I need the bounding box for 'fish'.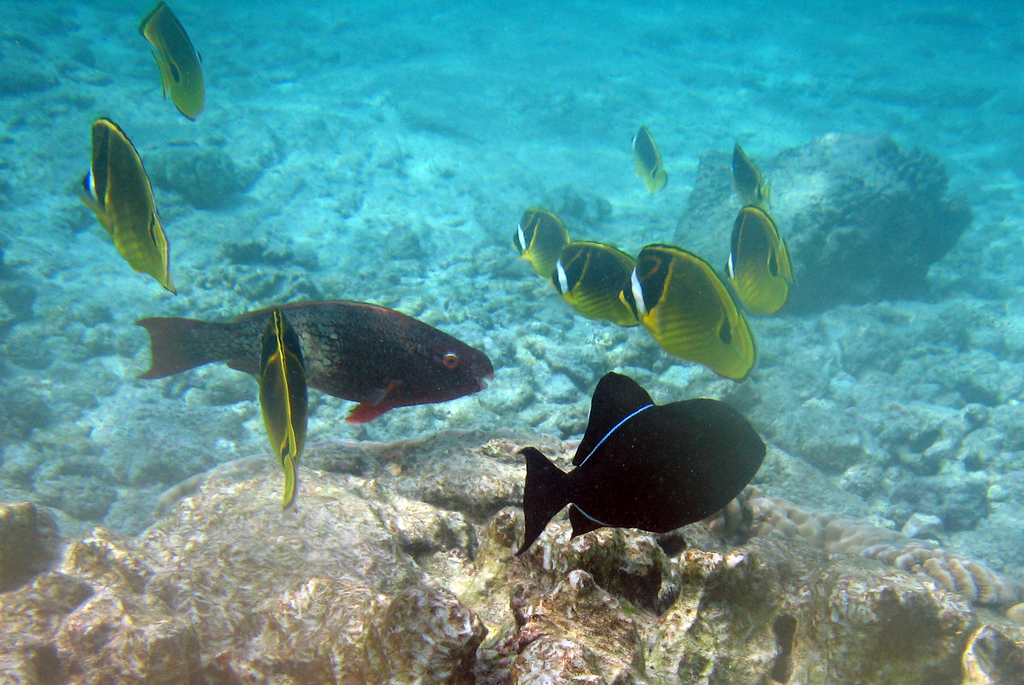
Here it is: <bbox>548, 241, 641, 326</bbox>.
